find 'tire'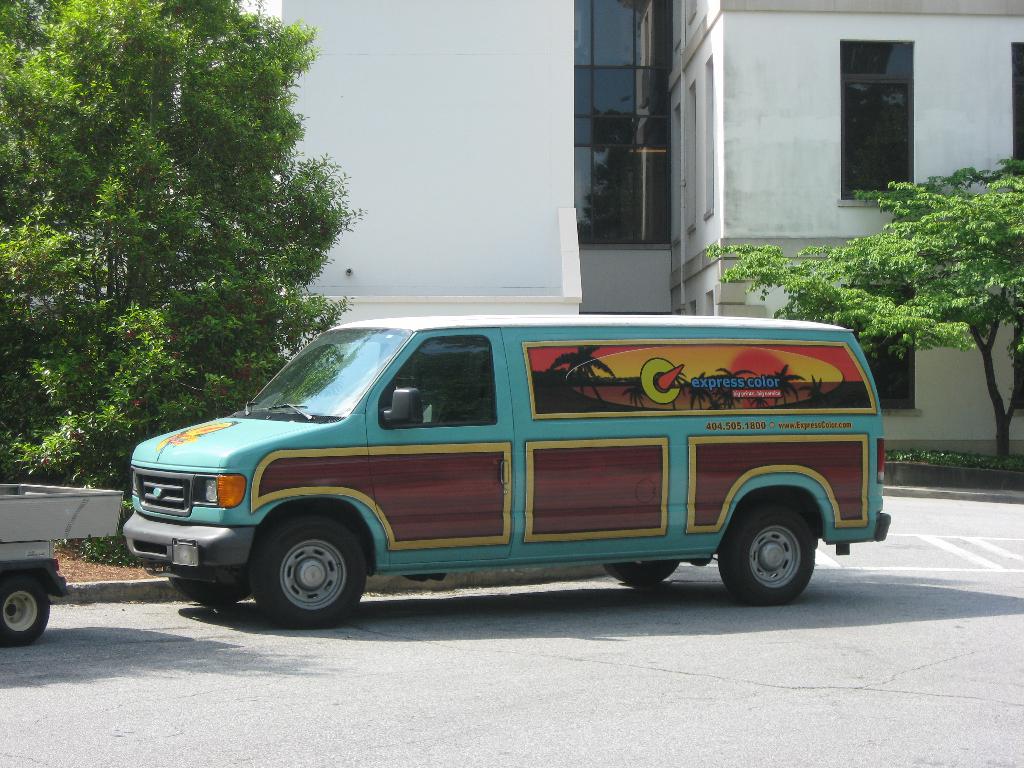
{"left": 712, "top": 493, "right": 815, "bottom": 607}
